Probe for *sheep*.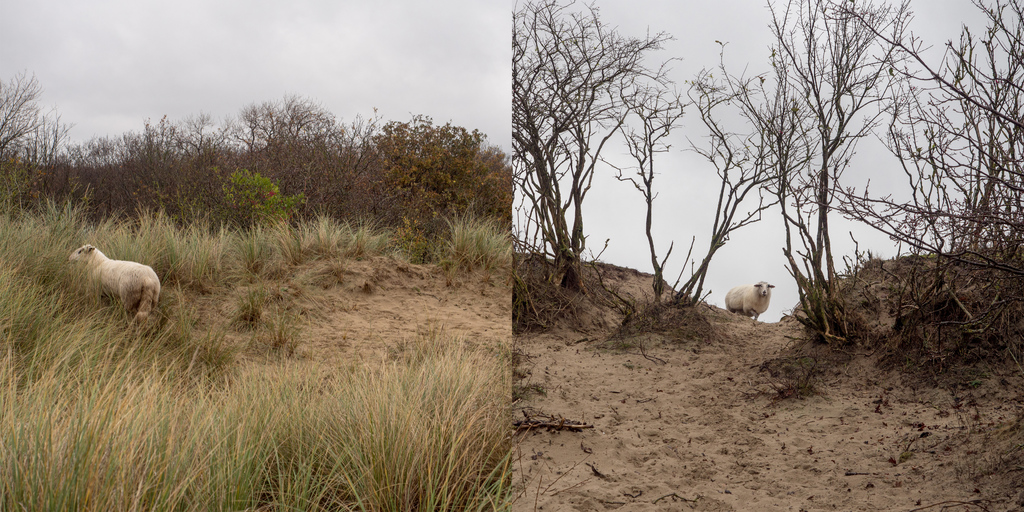
Probe result: rect(728, 284, 774, 324).
